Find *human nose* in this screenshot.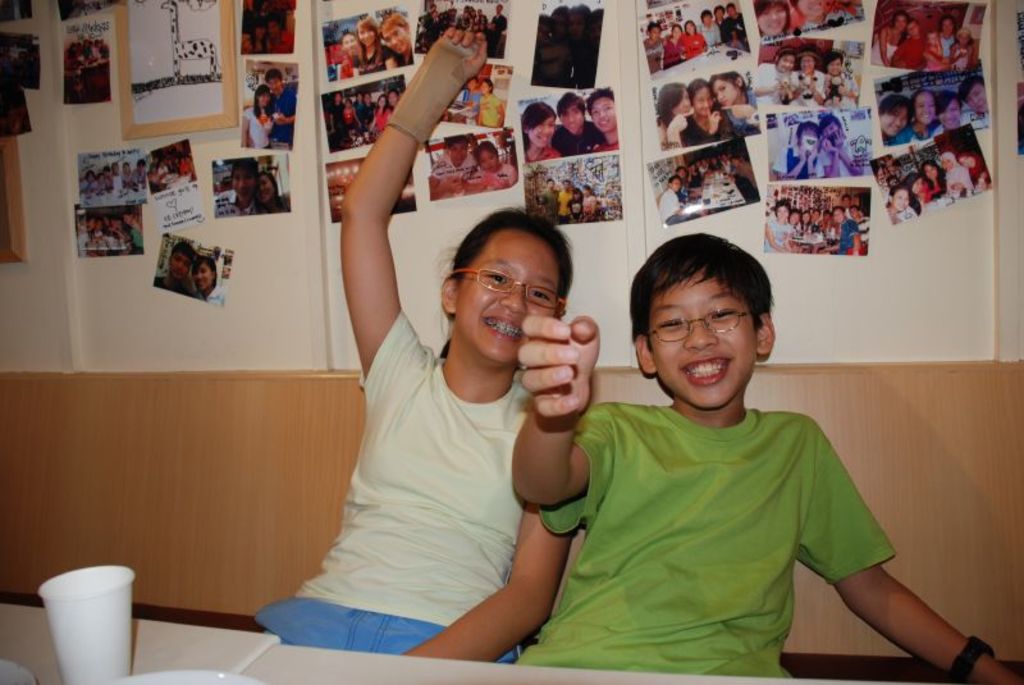
The bounding box for *human nose* is [681,323,719,348].
